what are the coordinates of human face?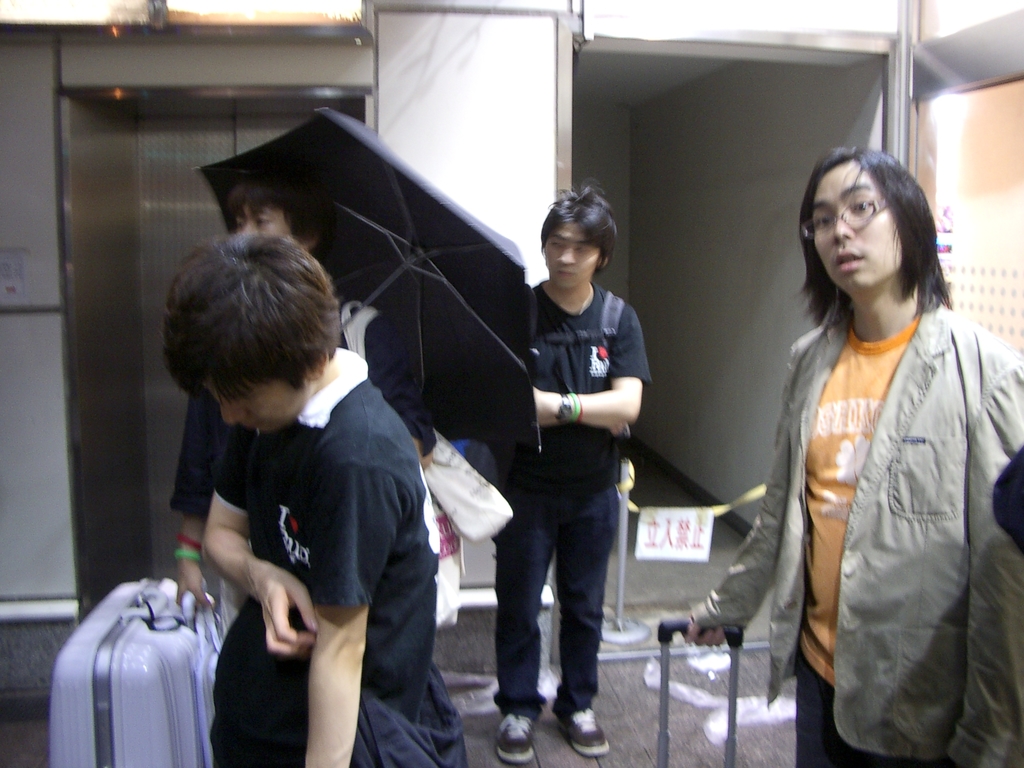
[x1=813, y1=155, x2=907, y2=285].
